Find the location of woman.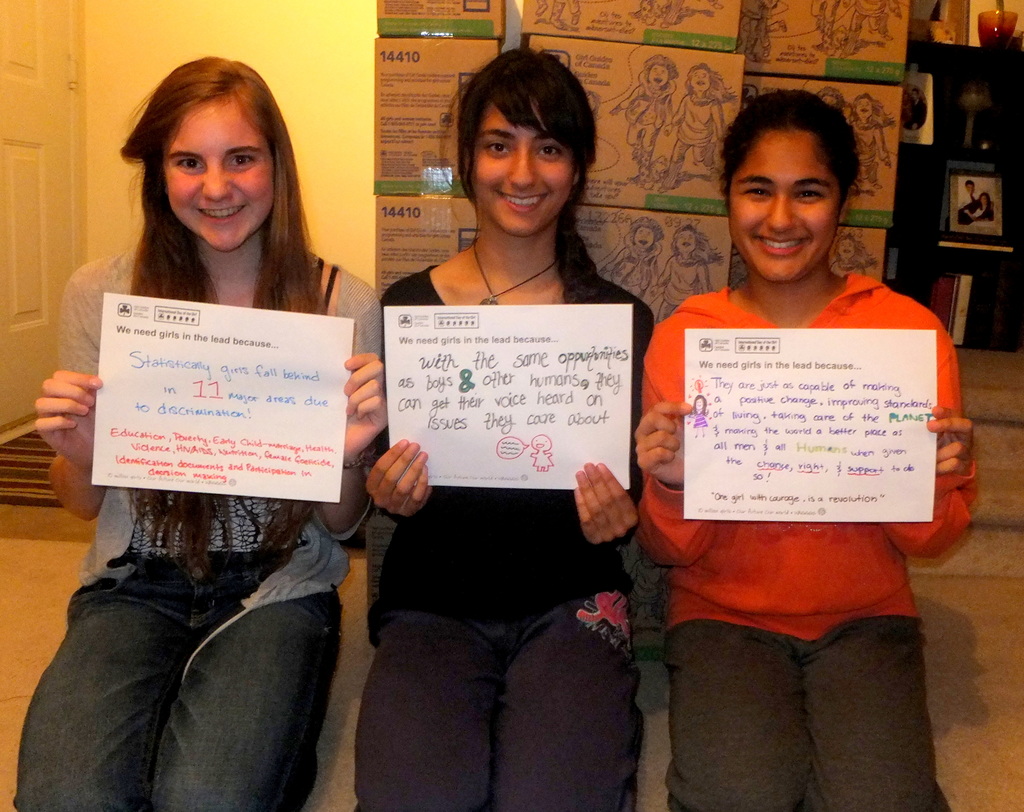
Location: bbox(361, 54, 661, 768).
